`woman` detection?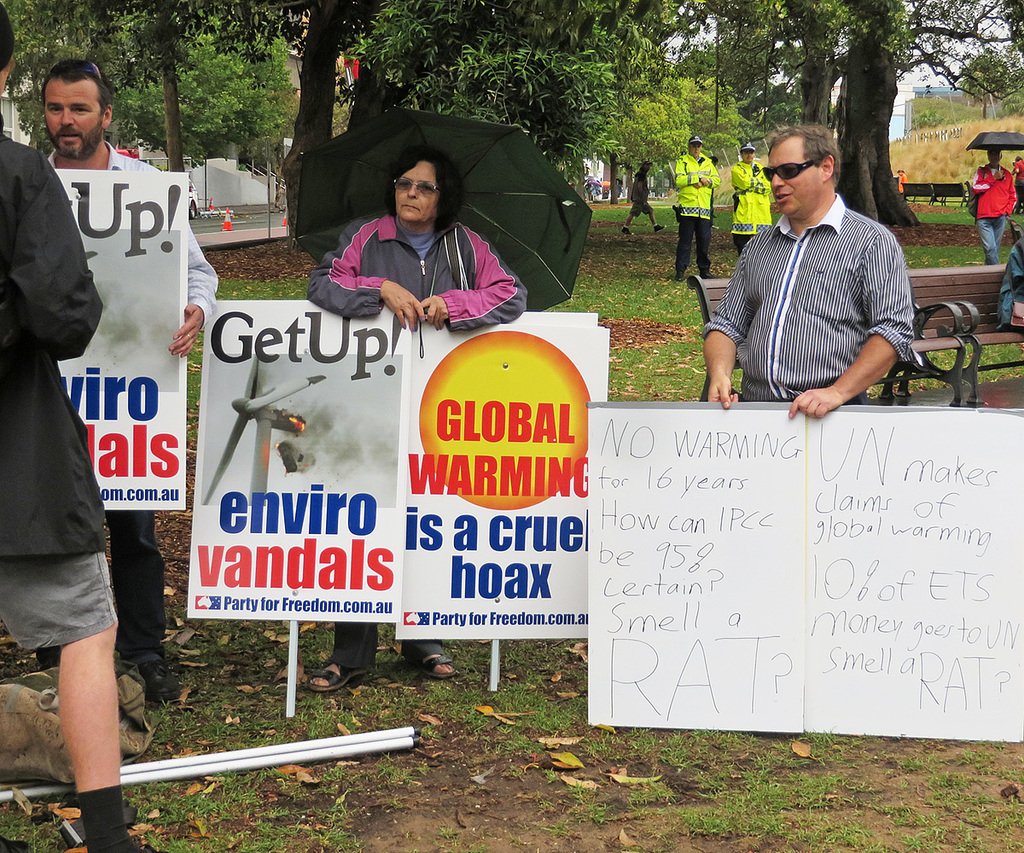
x1=304 y1=127 x2=529 y2=699
